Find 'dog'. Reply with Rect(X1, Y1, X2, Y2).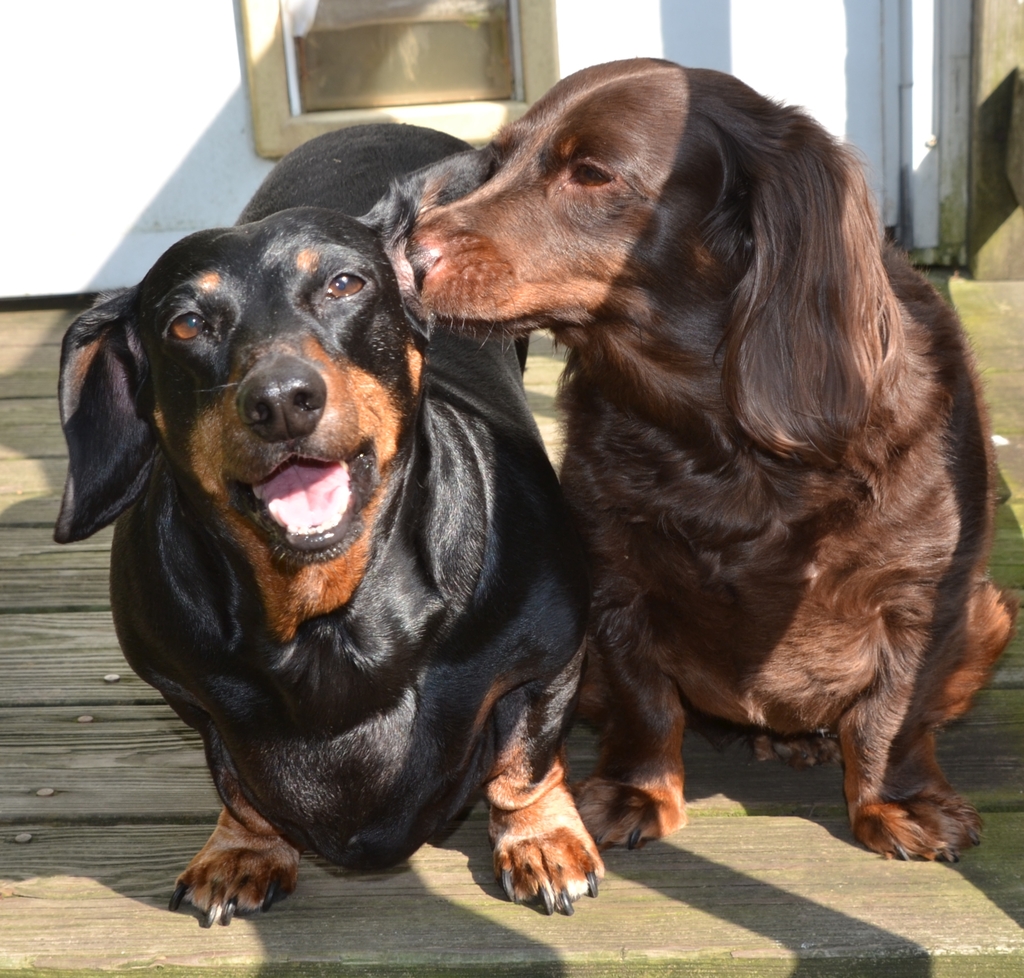
Rect(50, 121, 607, 927).
